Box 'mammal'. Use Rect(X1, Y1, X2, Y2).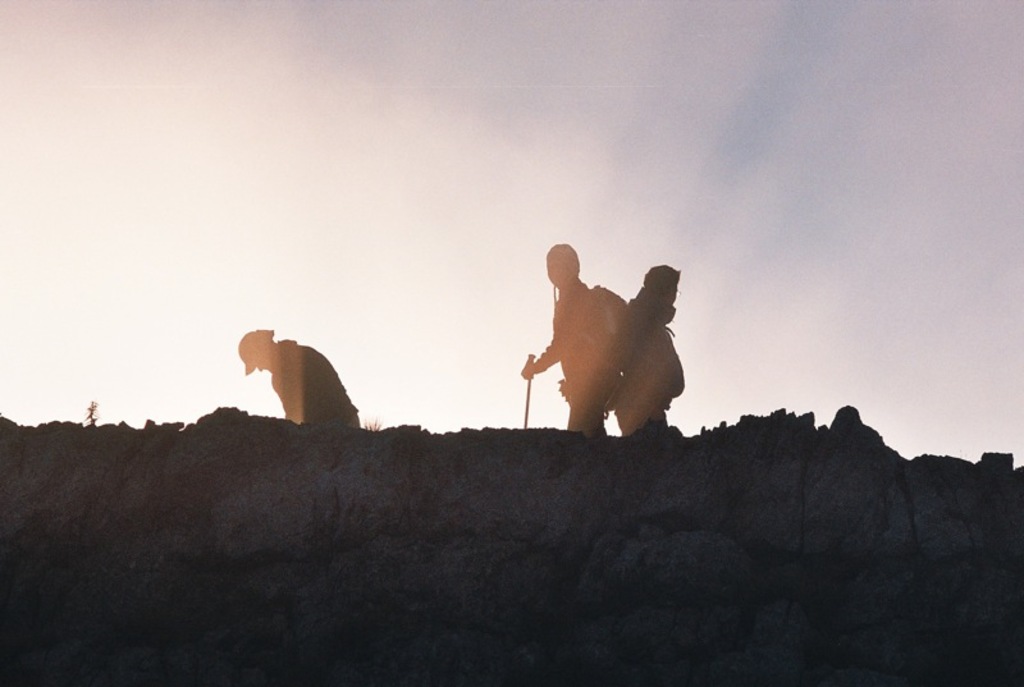
Rect(609, 260, 691, 439).
